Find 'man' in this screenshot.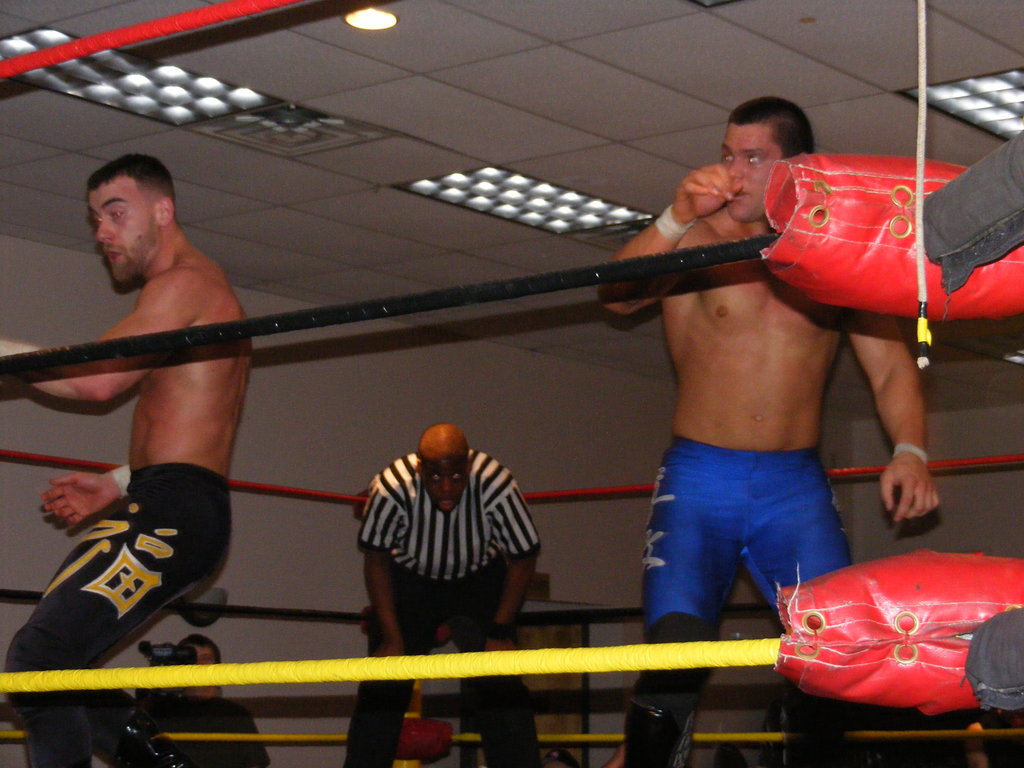
The bounding box for 'man' is [7,154,255,767].
